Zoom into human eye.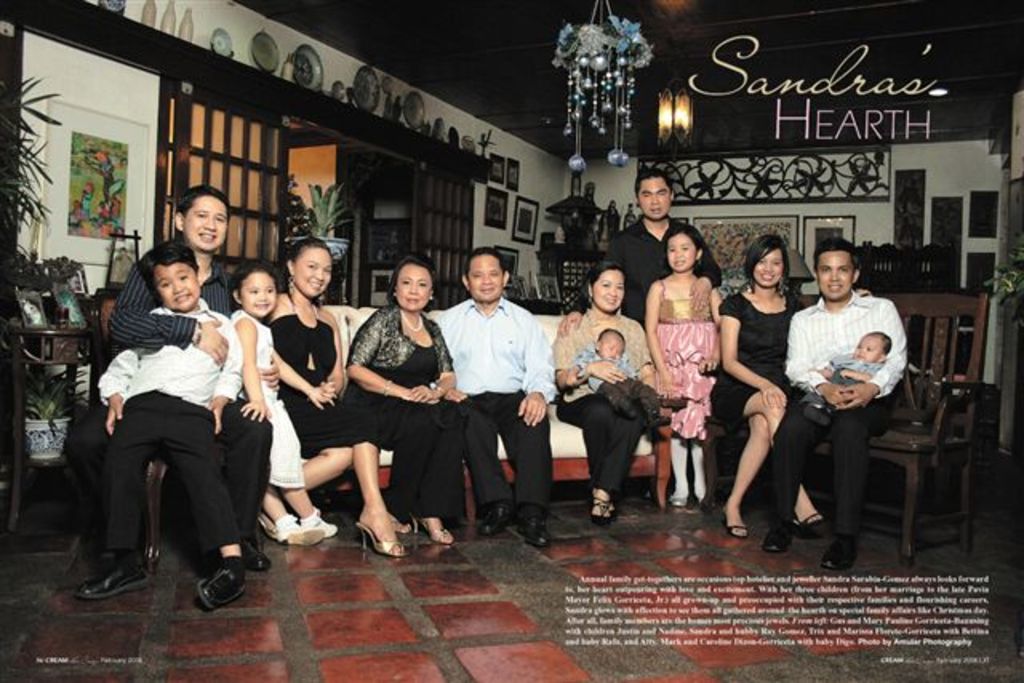
Zoom target: (819,266,829,272).
